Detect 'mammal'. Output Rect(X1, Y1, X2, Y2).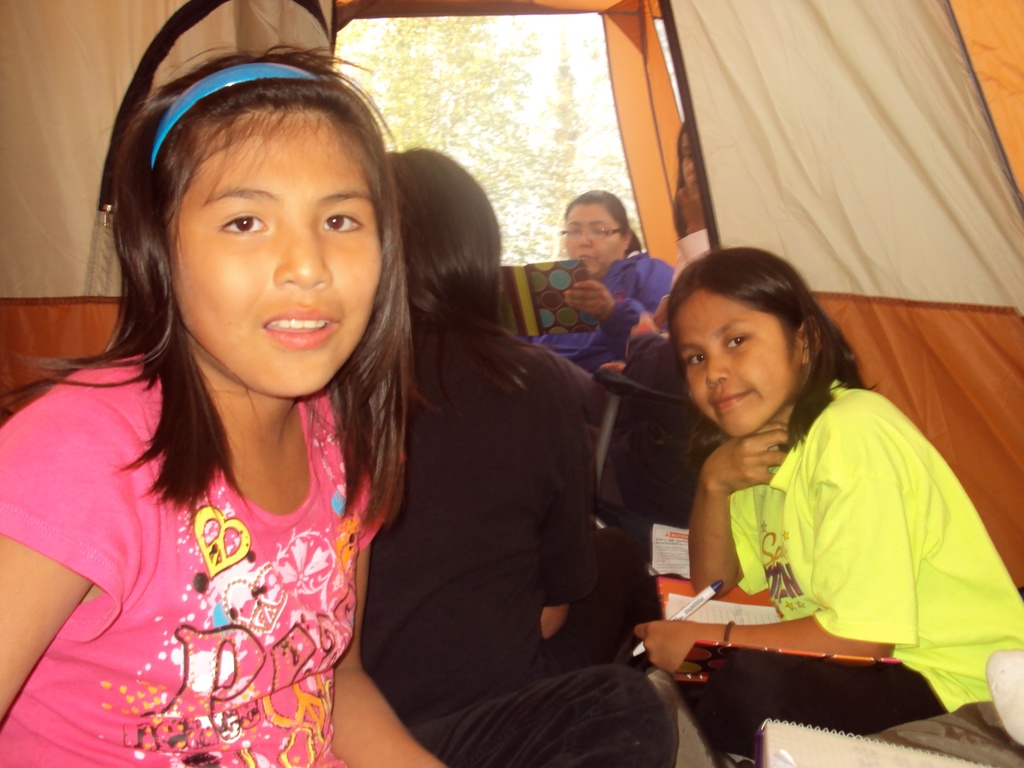
Rect(0, 41, 451, 767).
